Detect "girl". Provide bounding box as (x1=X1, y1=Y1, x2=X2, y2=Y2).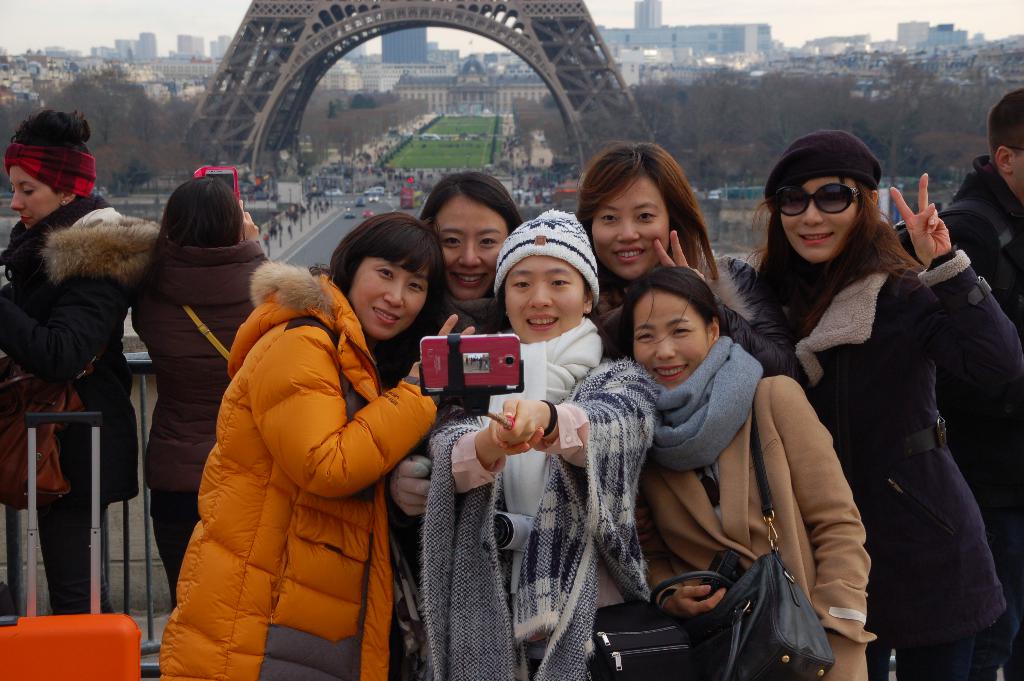
(x1=130, y1=174, x2=274, y2=614).
